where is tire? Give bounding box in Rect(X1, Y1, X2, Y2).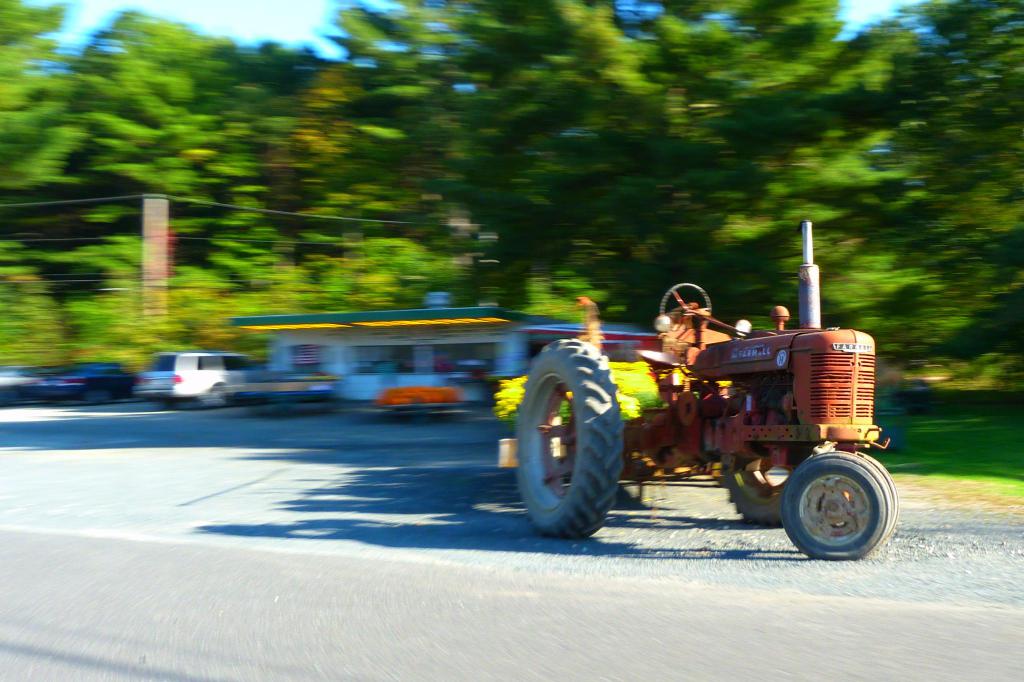
Rect(847, 448, 897, 537).
